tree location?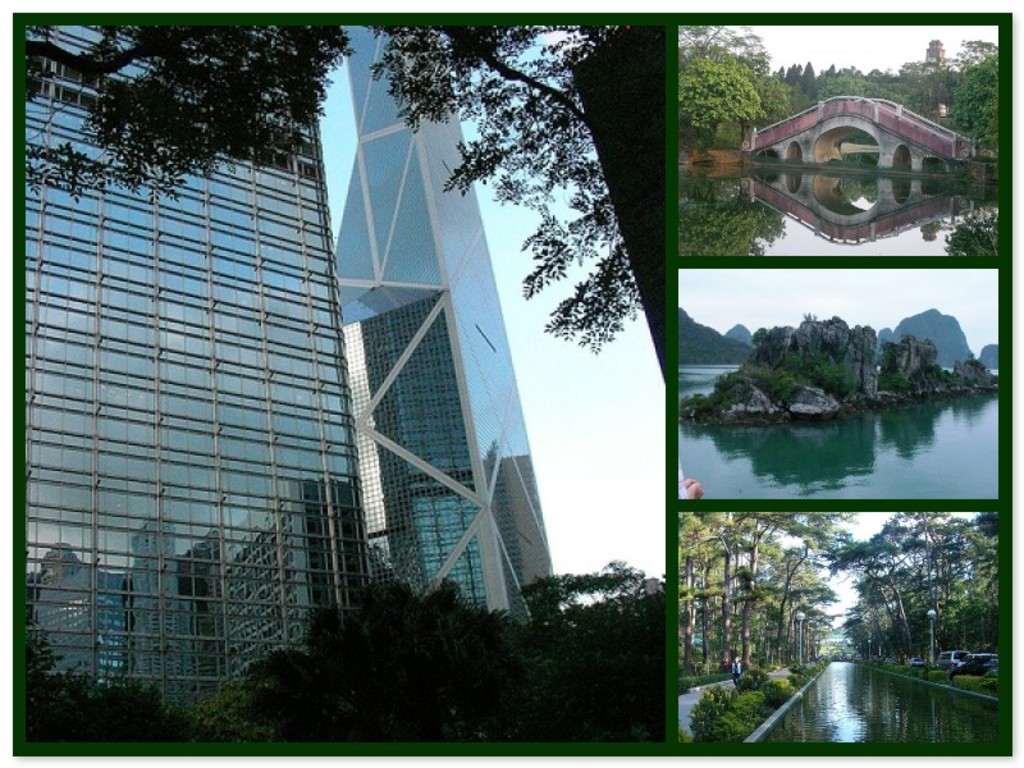
bbox(36, 52, 335, 197)
